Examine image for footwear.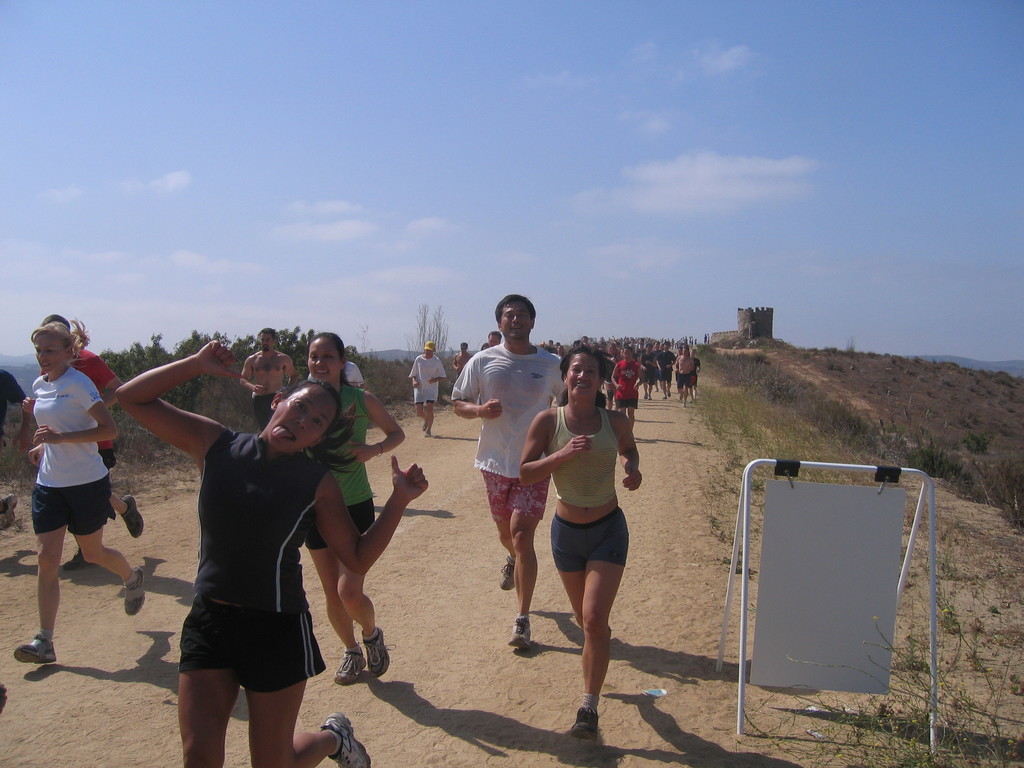
Examination result: left=123, top=564, right=145, bottom=618.
